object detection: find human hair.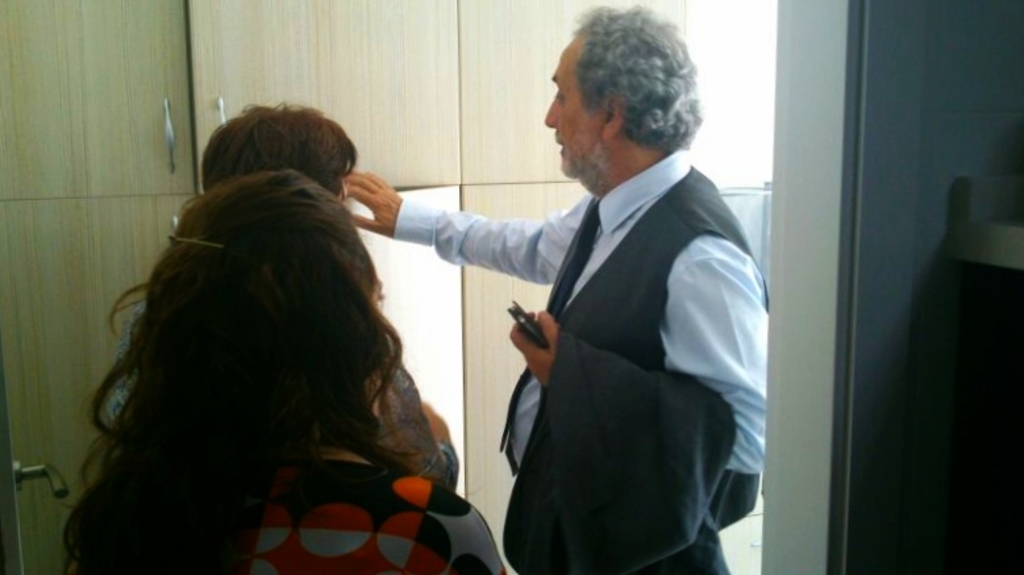
197,101,363,225.
